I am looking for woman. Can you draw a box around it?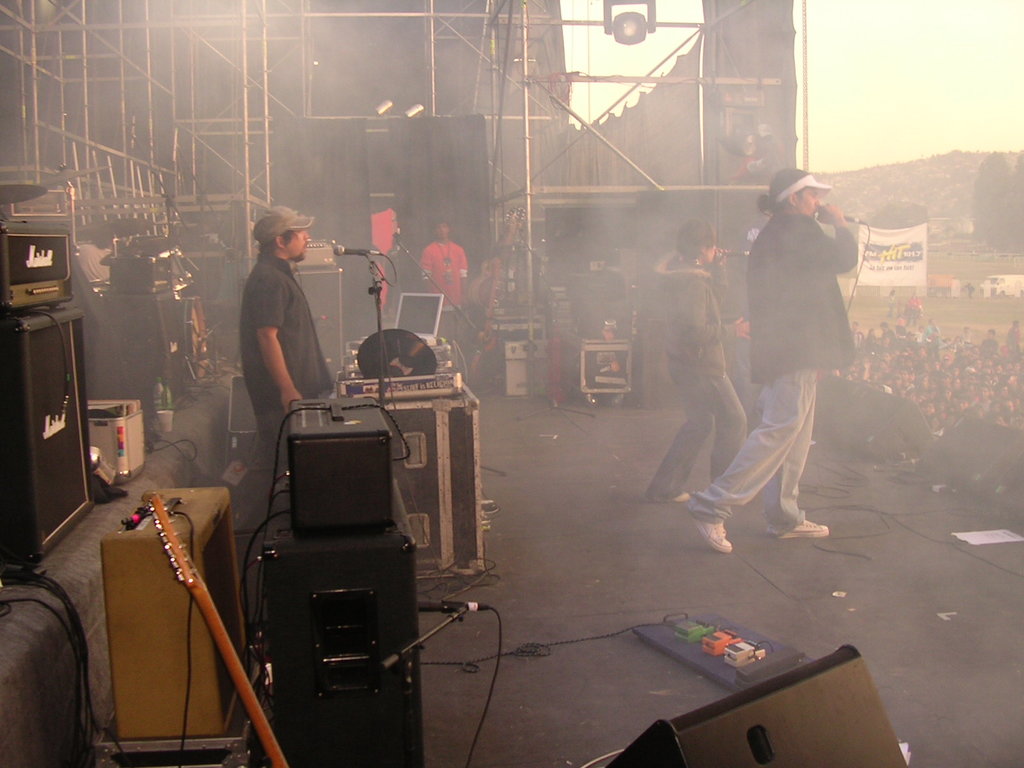
Sure, the bounding box is 644,218,755,504.
